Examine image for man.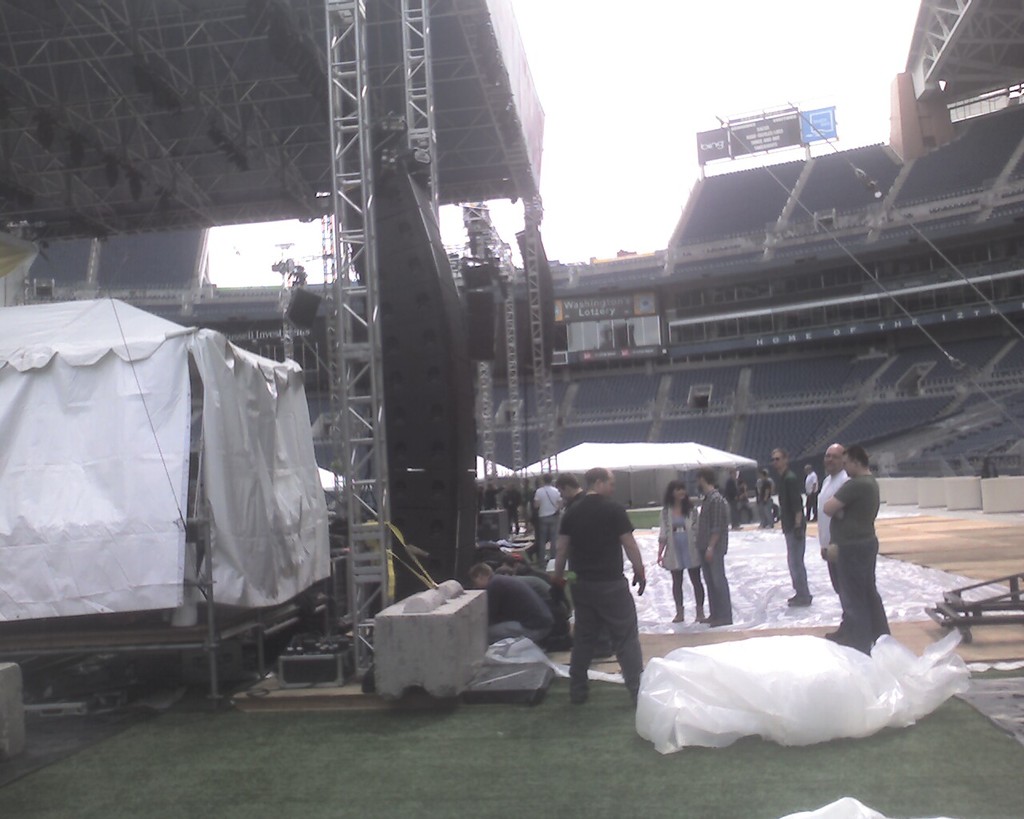
Examination result: pyautogui.locateOnScreen(695, 469, 730, 631).
